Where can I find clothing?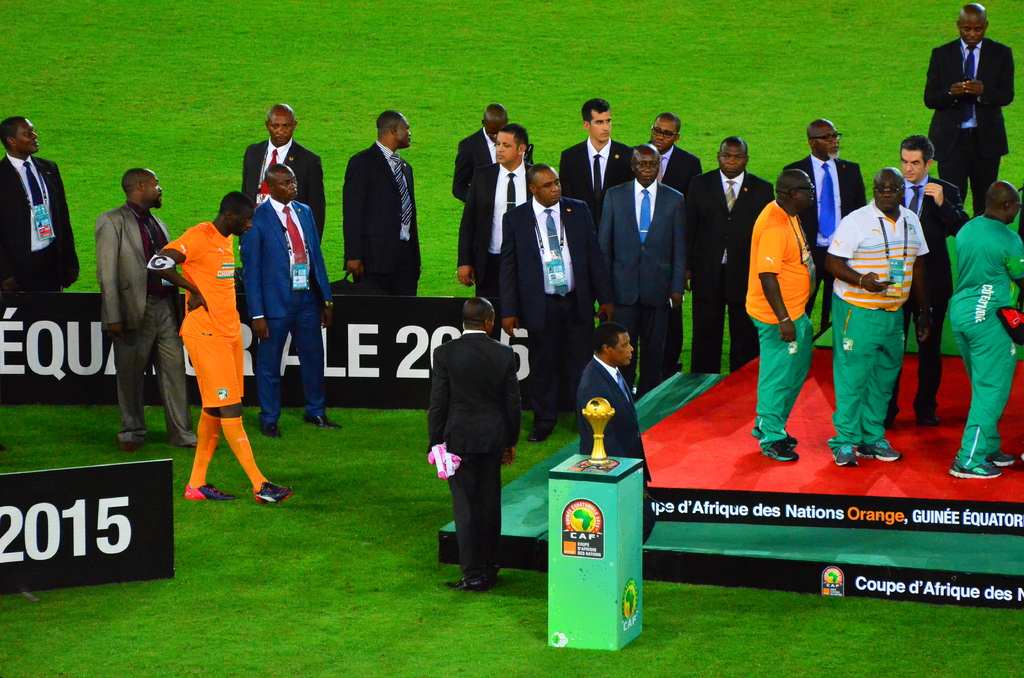
You can find it at (456, 162, 529, 297).
